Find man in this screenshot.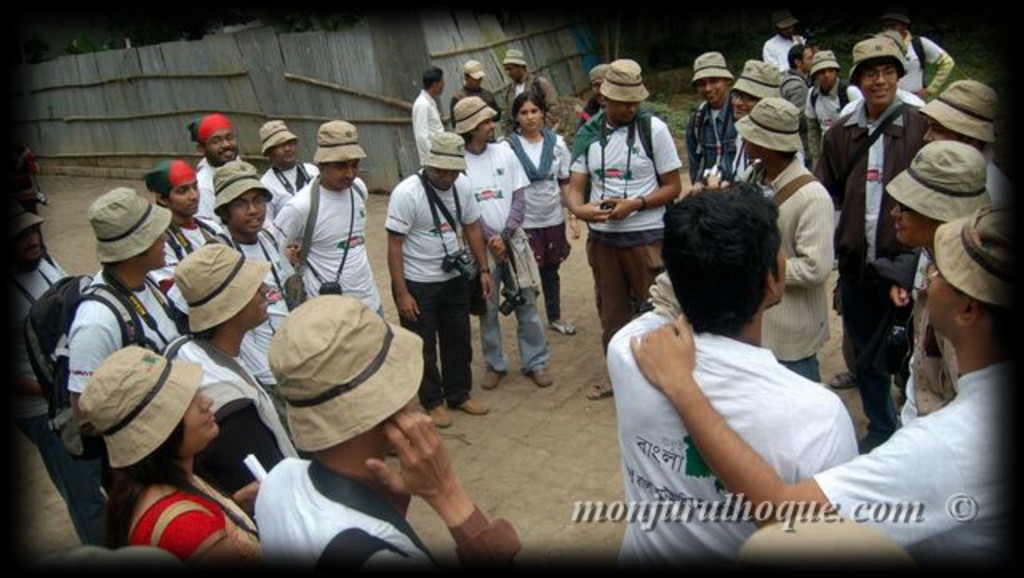
The bounding box for man is bbox=(11, 207, 126, 543).
